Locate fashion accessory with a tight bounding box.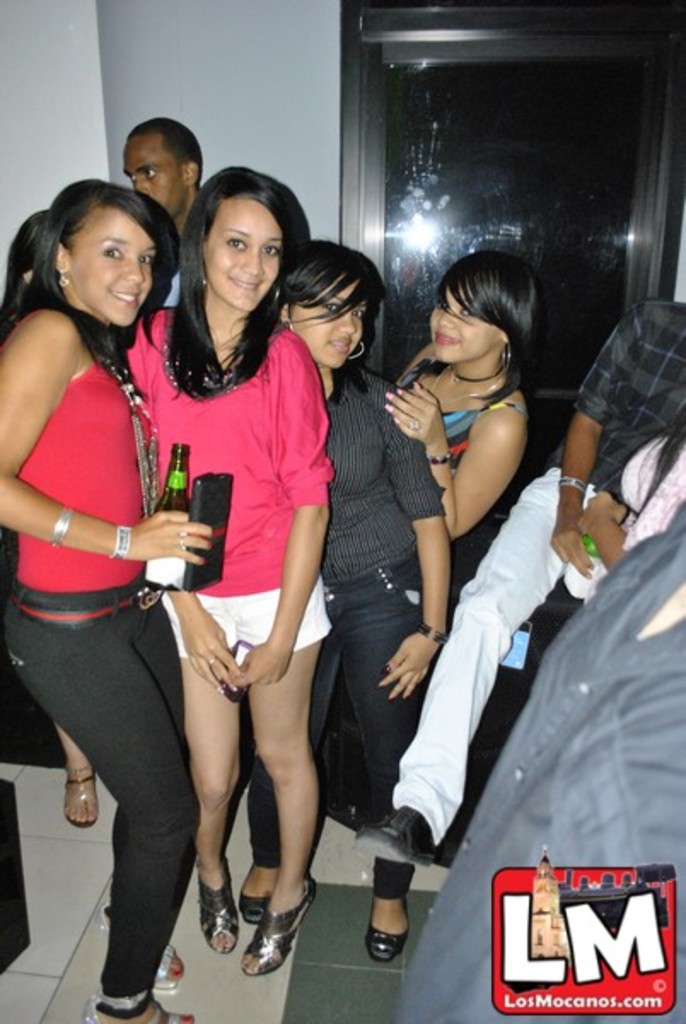
48/503/77/548.
